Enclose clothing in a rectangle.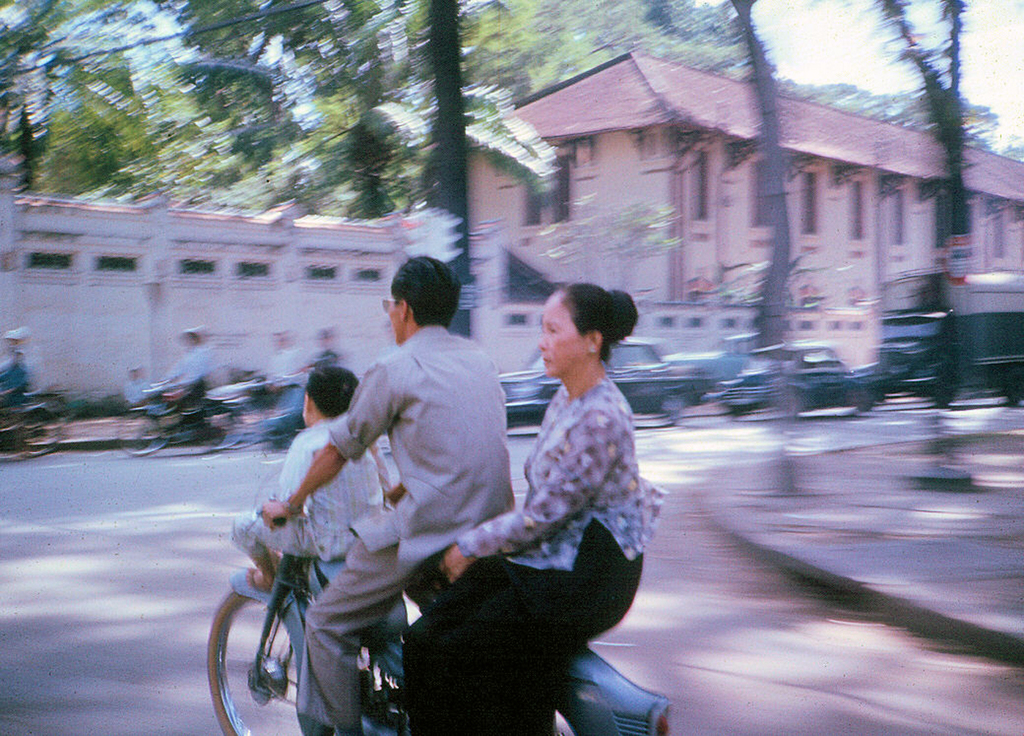
[x1=0, y1=349, x2=27, y2=404].
